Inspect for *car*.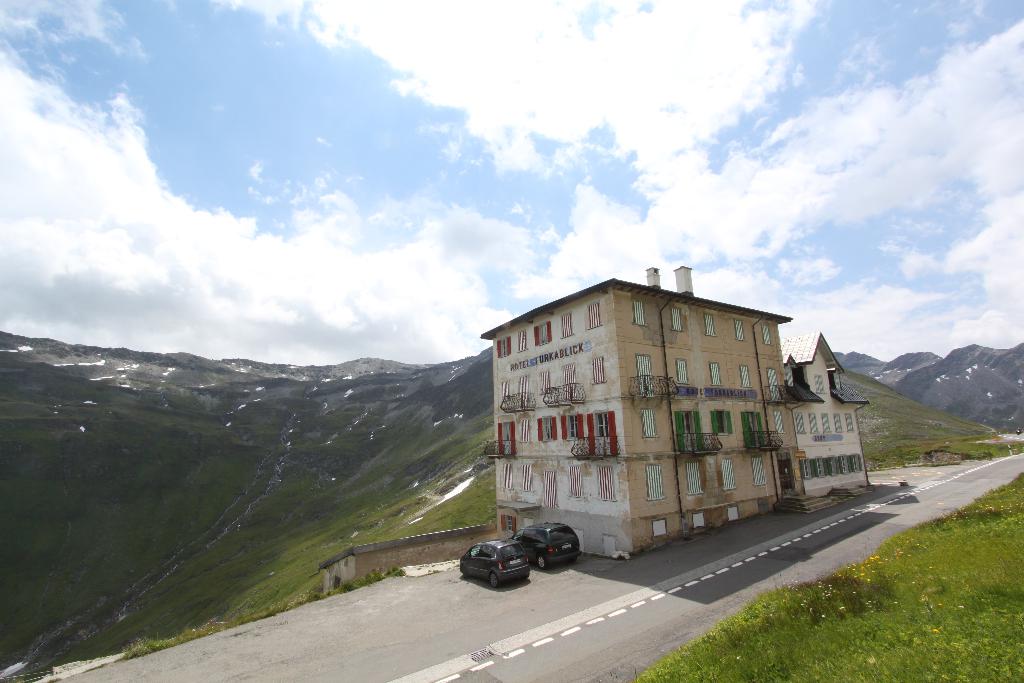
Inspection: box=[455, 538, 552, 597].
